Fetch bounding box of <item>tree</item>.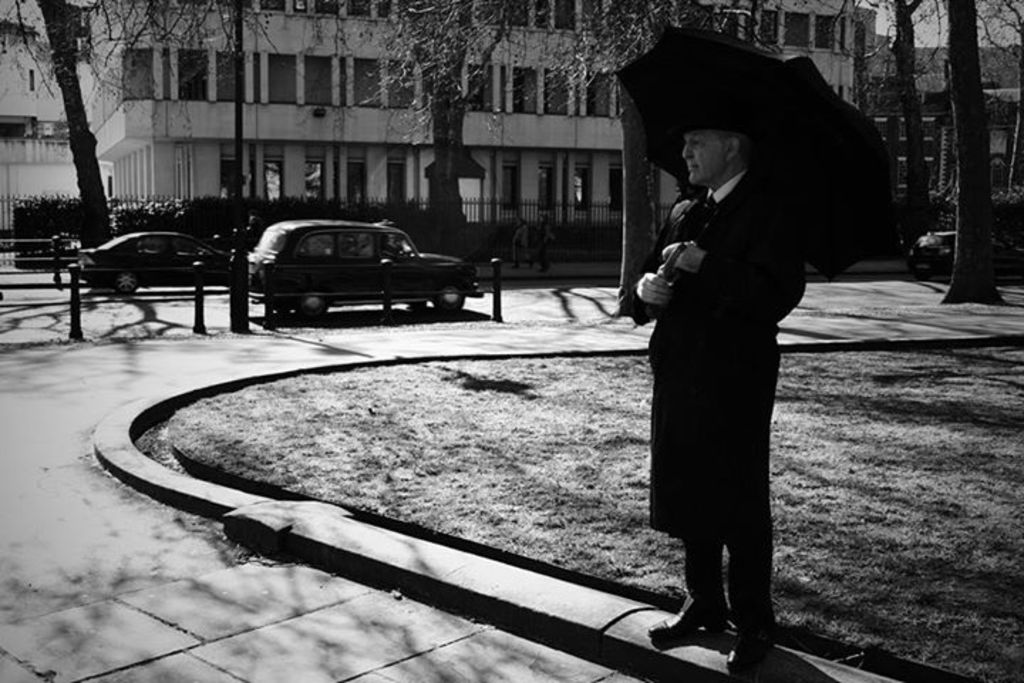
Bbox: <bbox>924, 0, 1006, 313</bbox>.
